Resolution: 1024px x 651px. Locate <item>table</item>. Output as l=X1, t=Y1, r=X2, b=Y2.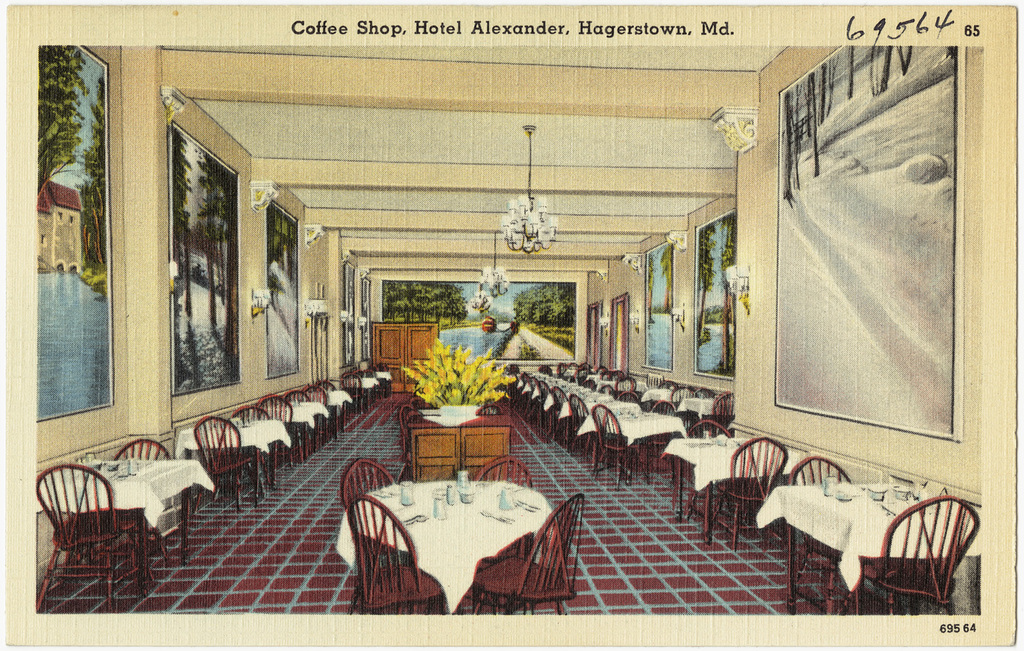
l=758, t=478, r=983, b=616.
